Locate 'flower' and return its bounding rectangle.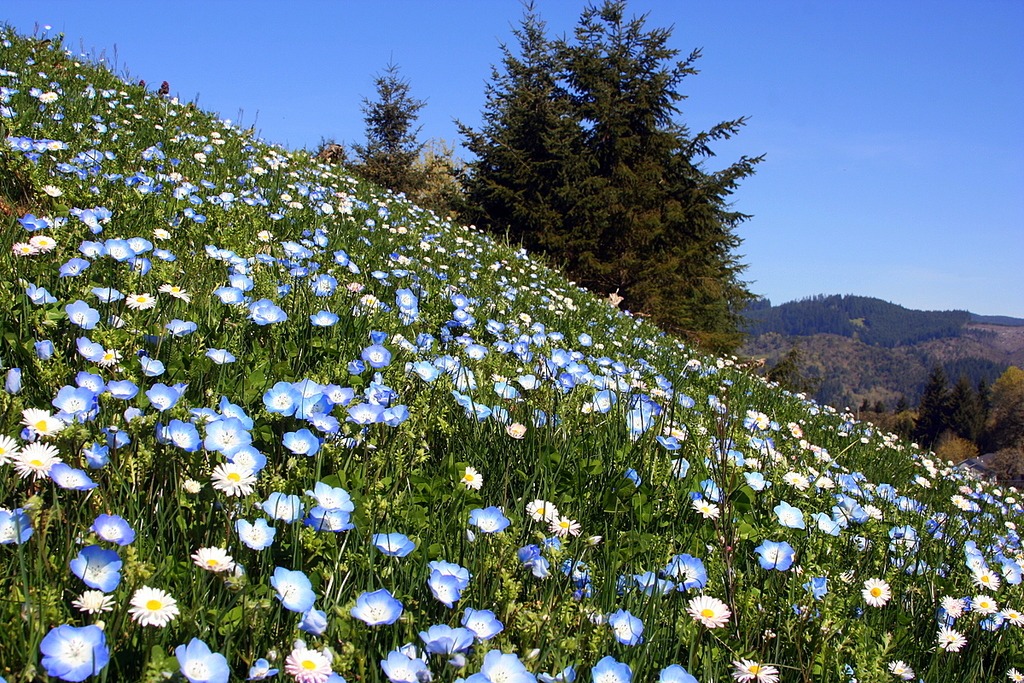
l=658, t=659, r=699, b=682.
